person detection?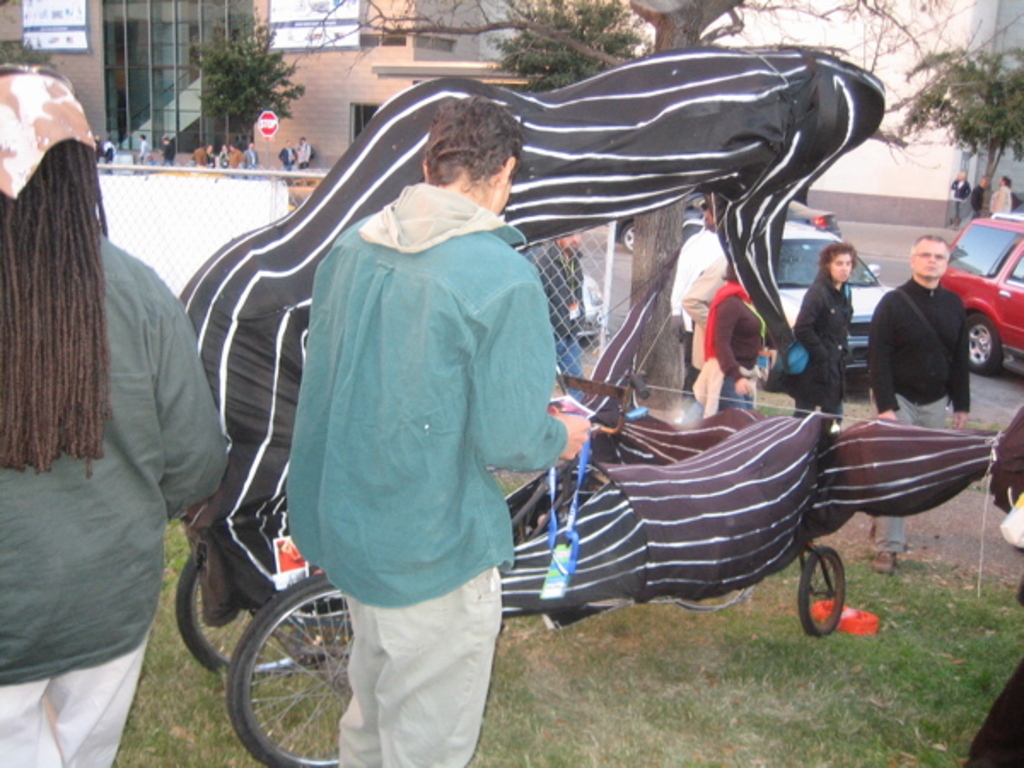
l=686, t=246, r=739, b=418
